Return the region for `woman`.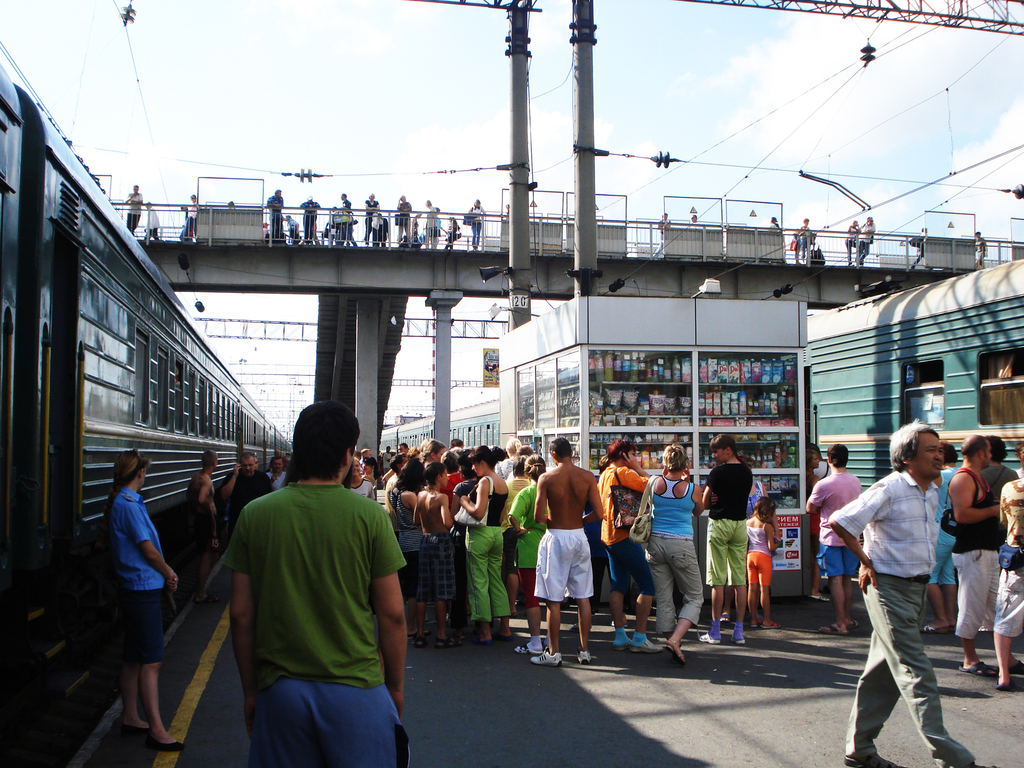
(469, 196, 493, 243).
